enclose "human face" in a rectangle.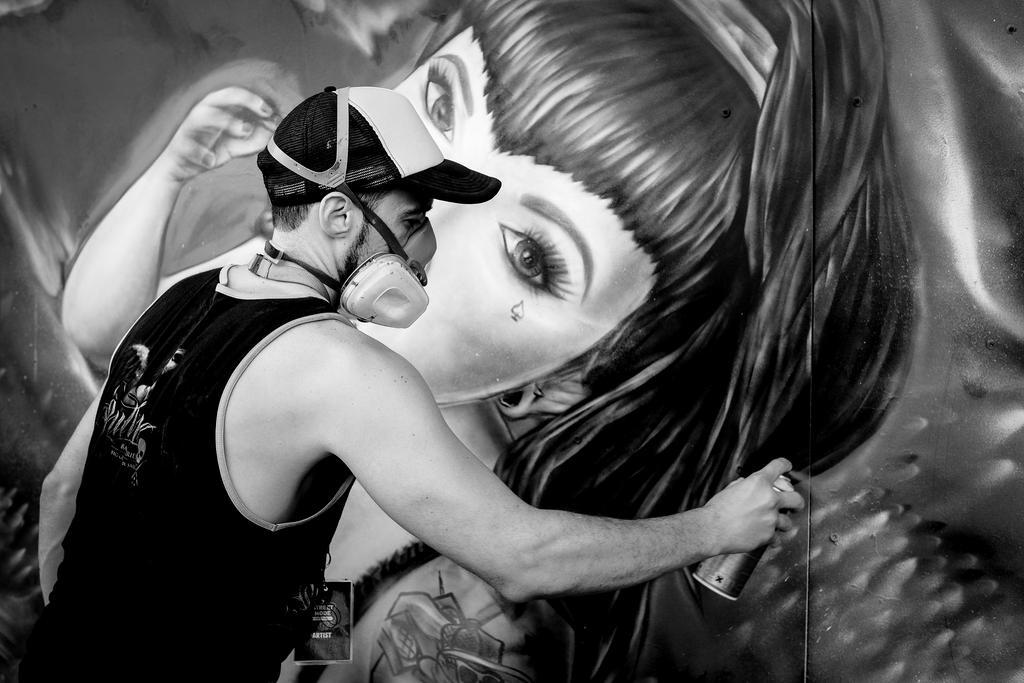
box(348, 20, 658, 408).
